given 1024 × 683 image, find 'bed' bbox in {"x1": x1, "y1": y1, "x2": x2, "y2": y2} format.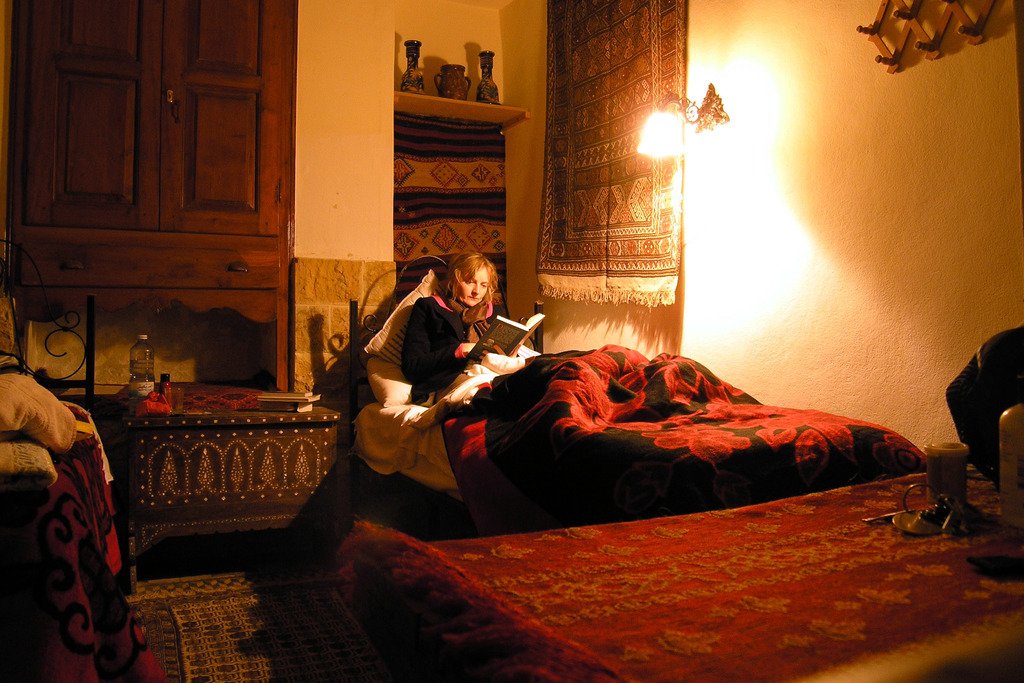
{"x1": 348, "y1": 251, "x2": 922, "y2": 511}.
